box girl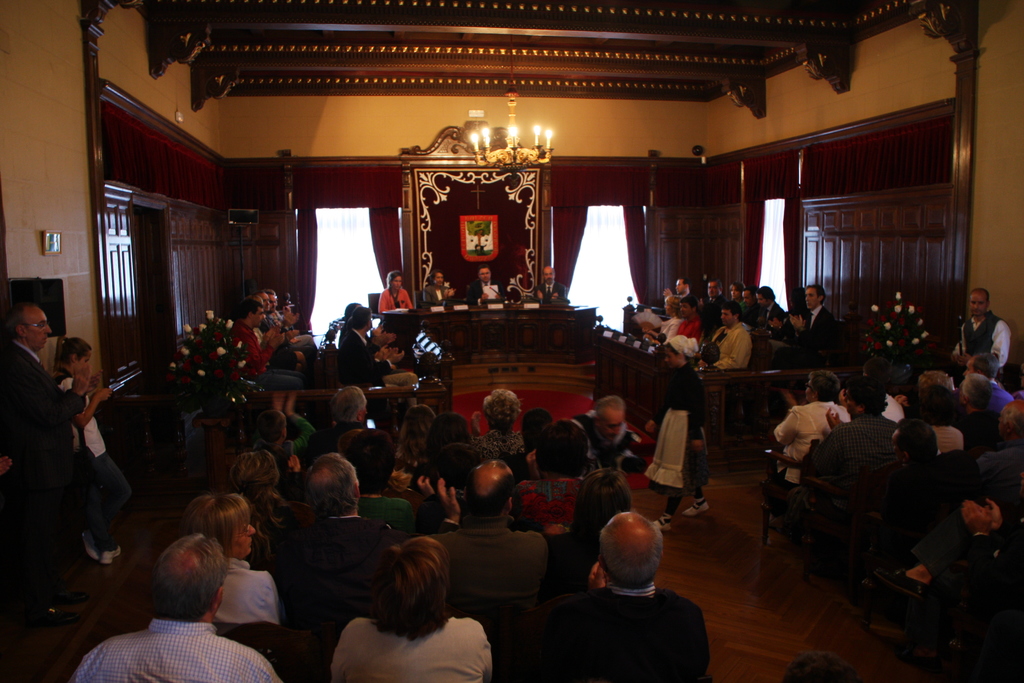
pyautogui.locateOnScreen(423, 407, 479, 468)
